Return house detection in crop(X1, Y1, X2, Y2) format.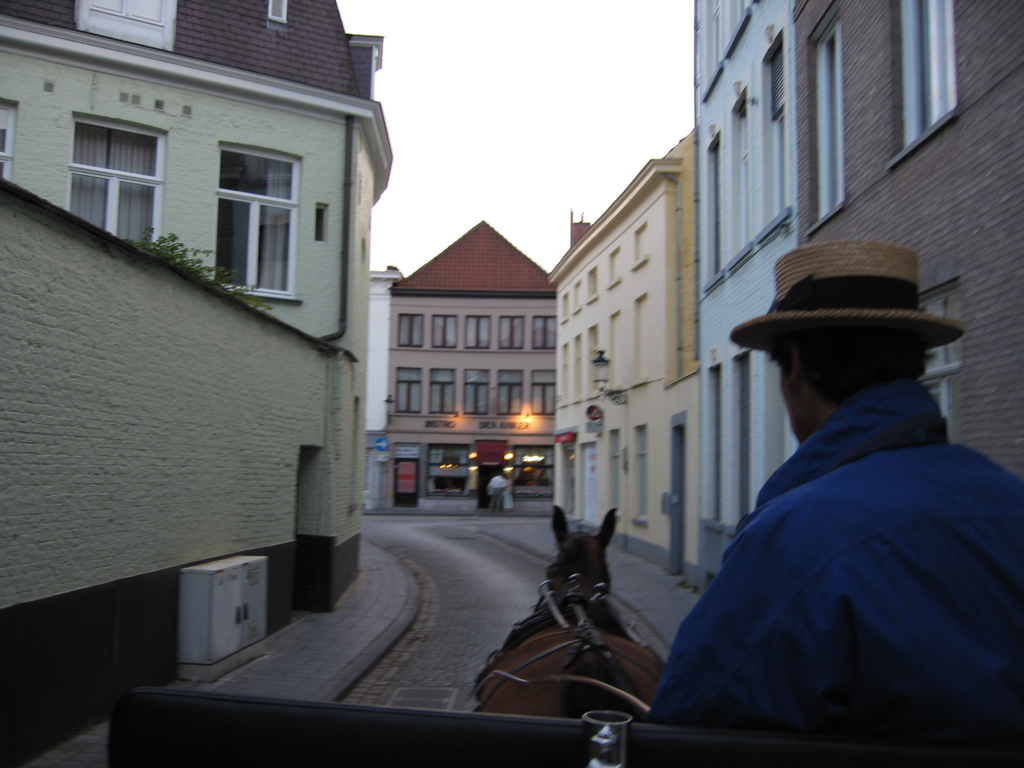
crop(0, 0, 394, 767).
